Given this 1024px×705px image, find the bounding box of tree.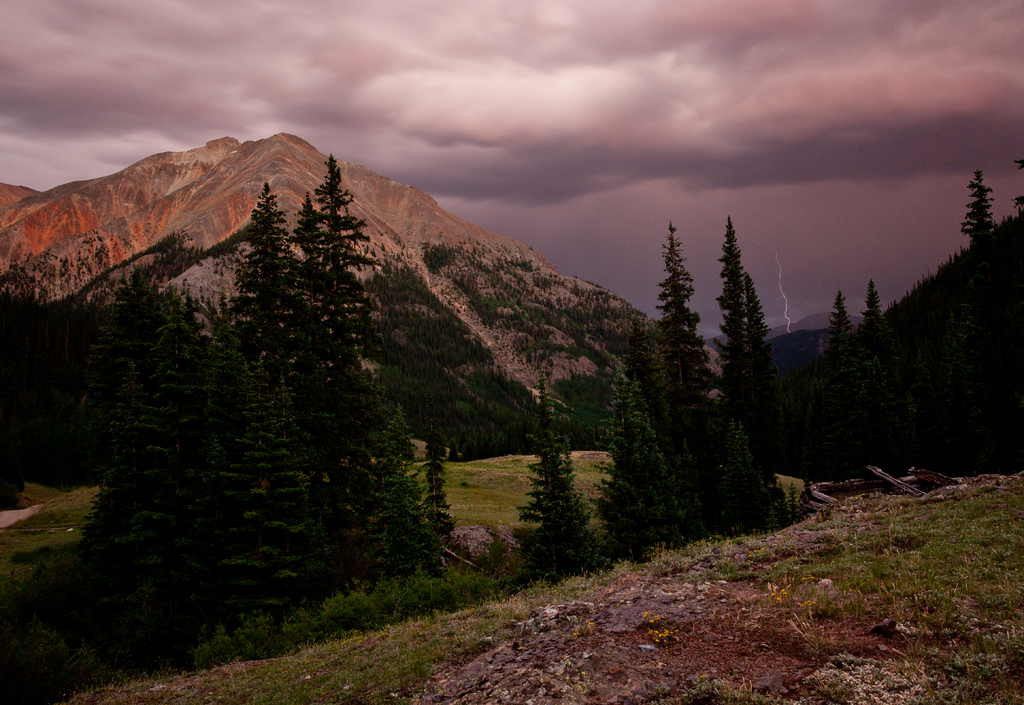
pyautogui.locateOnScreen(512, 369, 607, 578).
